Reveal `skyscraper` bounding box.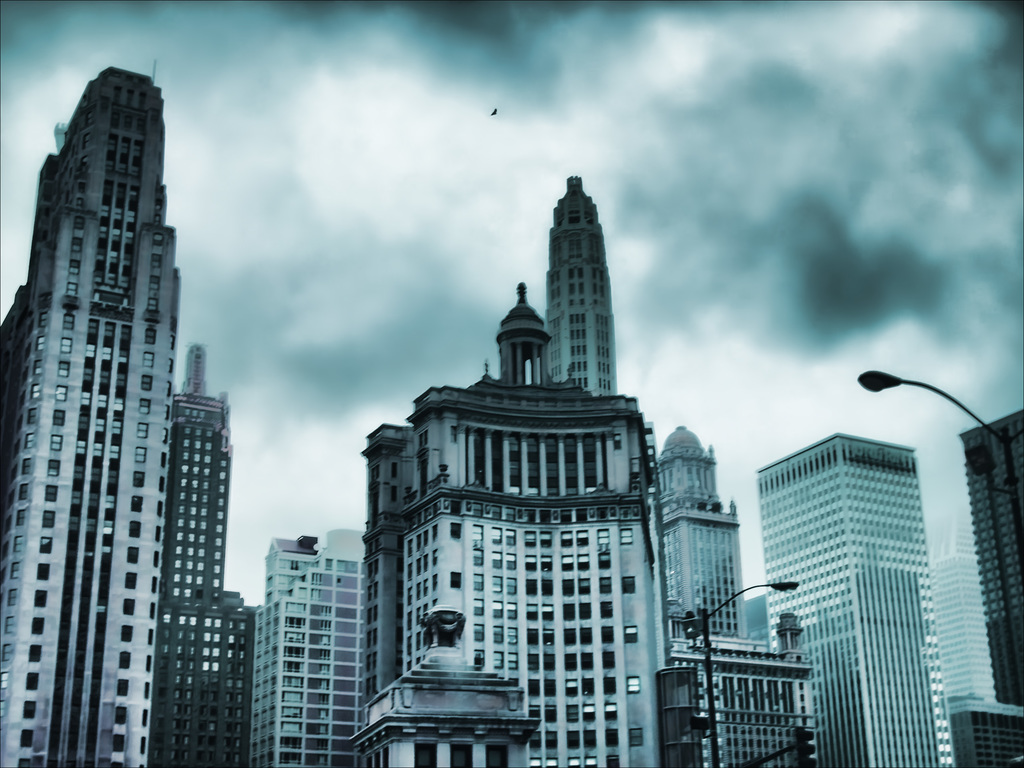
Revealed: Rect(756, 426, 955, 767).
